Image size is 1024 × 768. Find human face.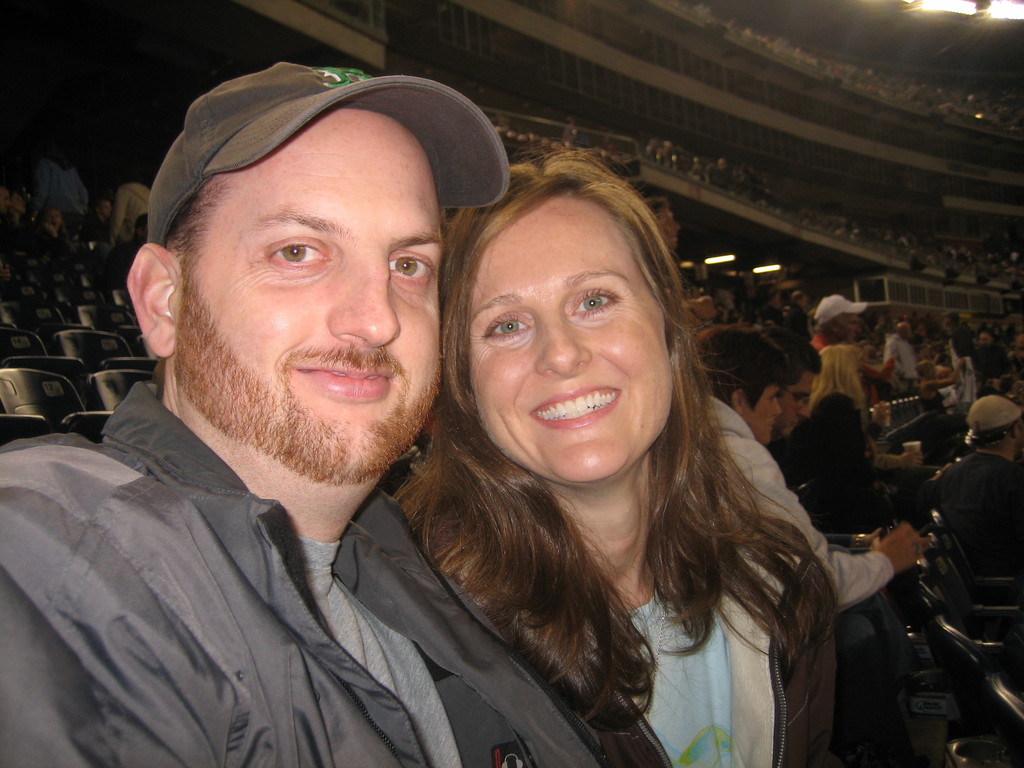
179,108,445,479.
